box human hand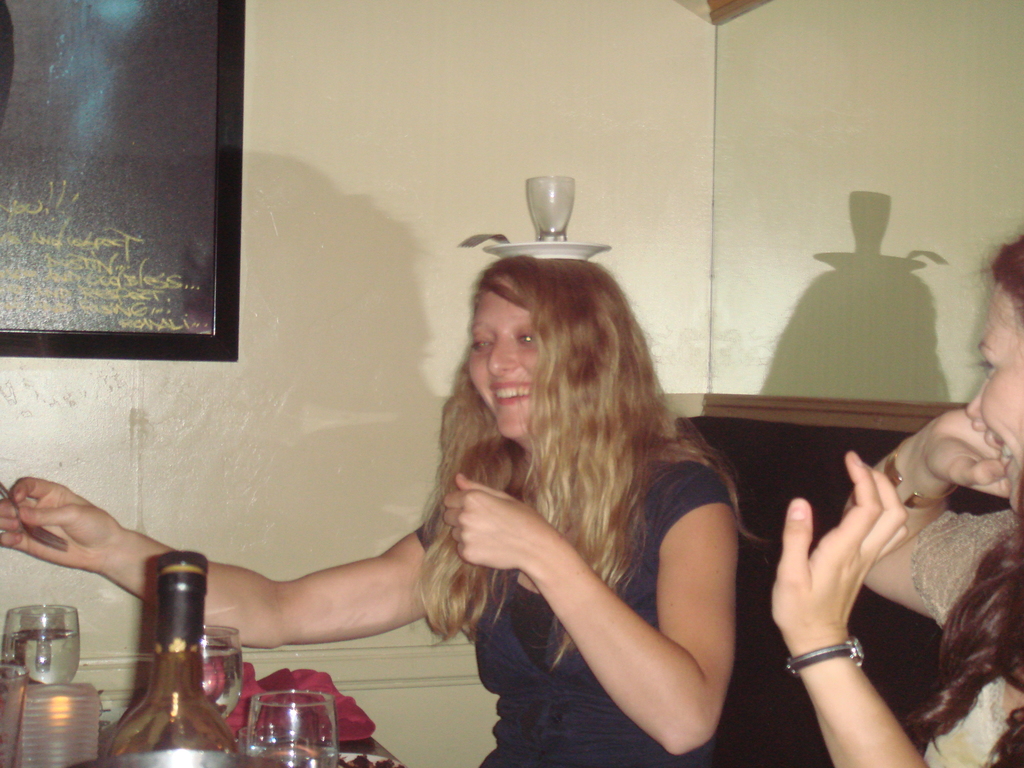
[0,477,124,575]
